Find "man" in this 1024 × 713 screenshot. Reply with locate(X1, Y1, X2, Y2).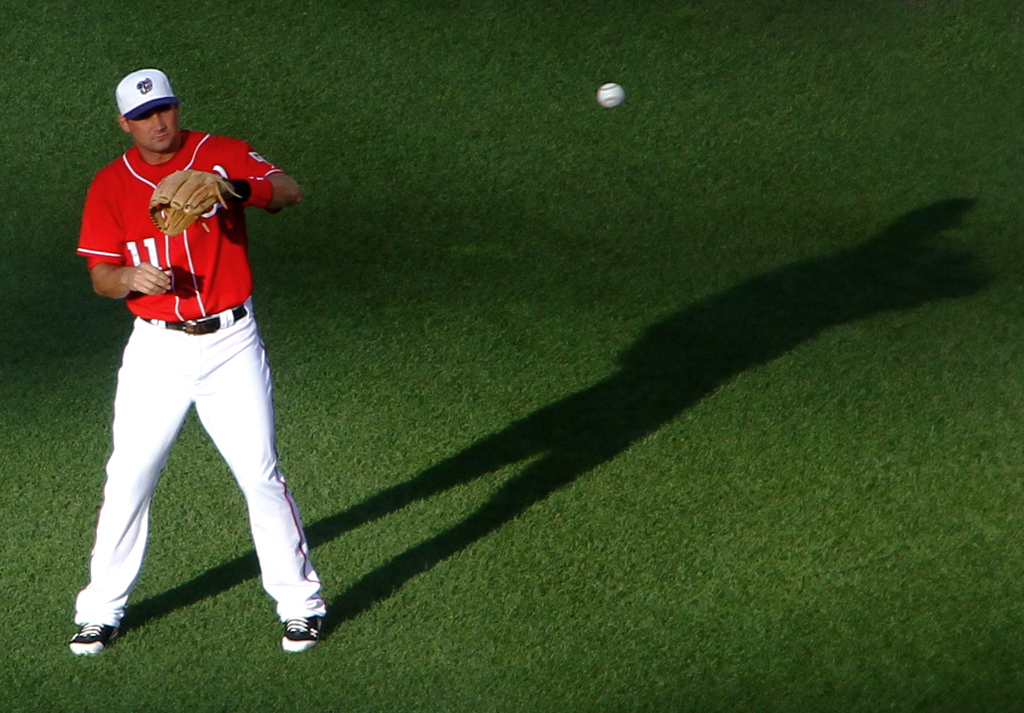
locate(67, 71, 331, 655).
